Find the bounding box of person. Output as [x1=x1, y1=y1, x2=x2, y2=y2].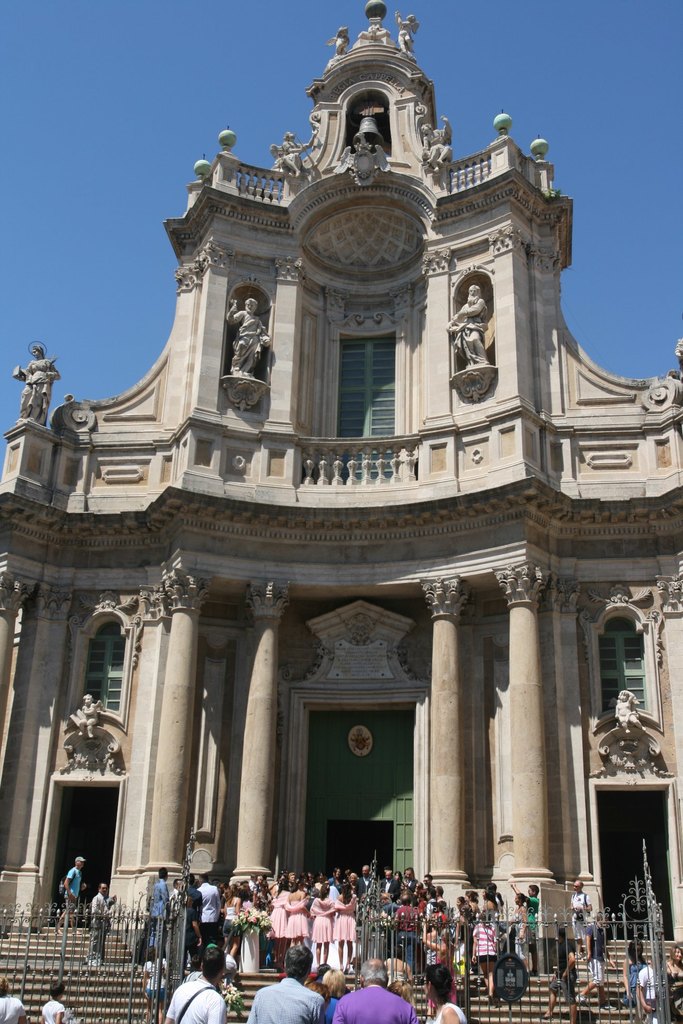
[x1=0, y1=975, x2=22, y2=1018].
